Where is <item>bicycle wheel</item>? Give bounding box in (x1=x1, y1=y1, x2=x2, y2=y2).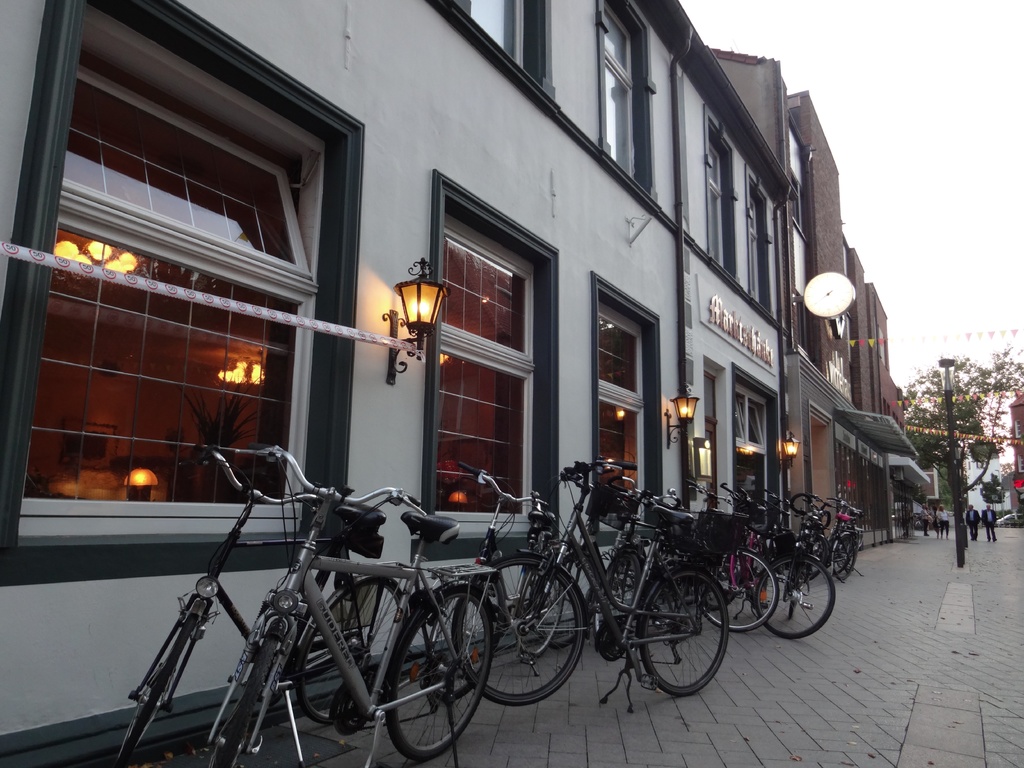
(x1=830, y1=533, x2=856, y2=579).
